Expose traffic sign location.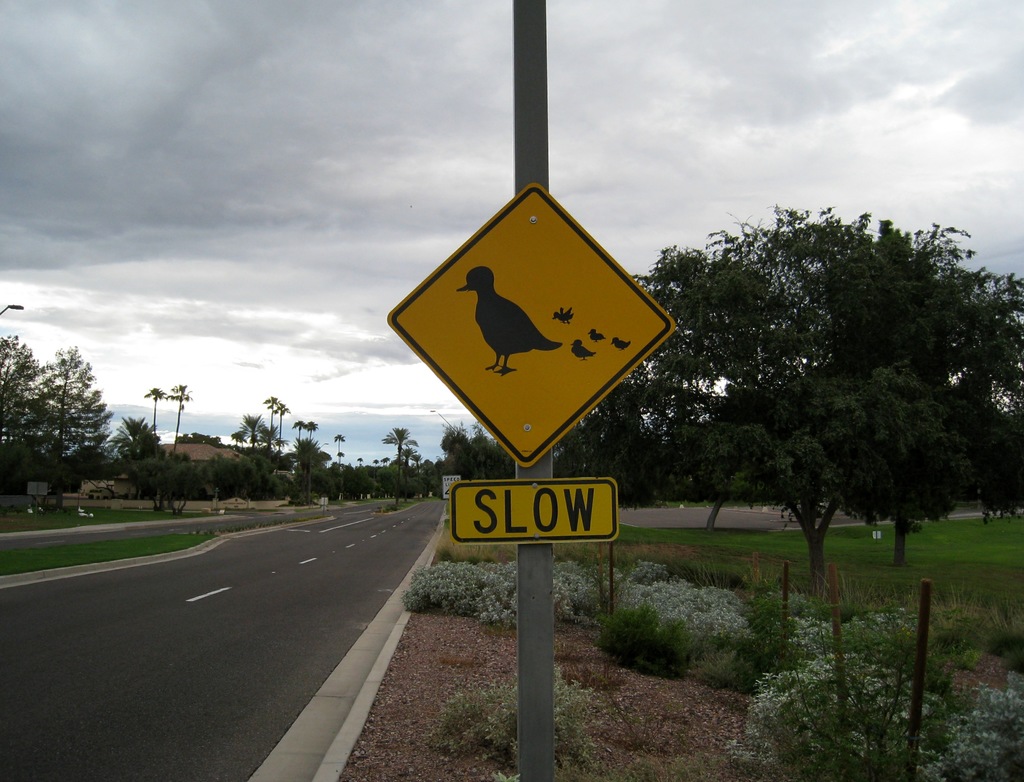
Exposed at detection(384, 183, 675, 469).
